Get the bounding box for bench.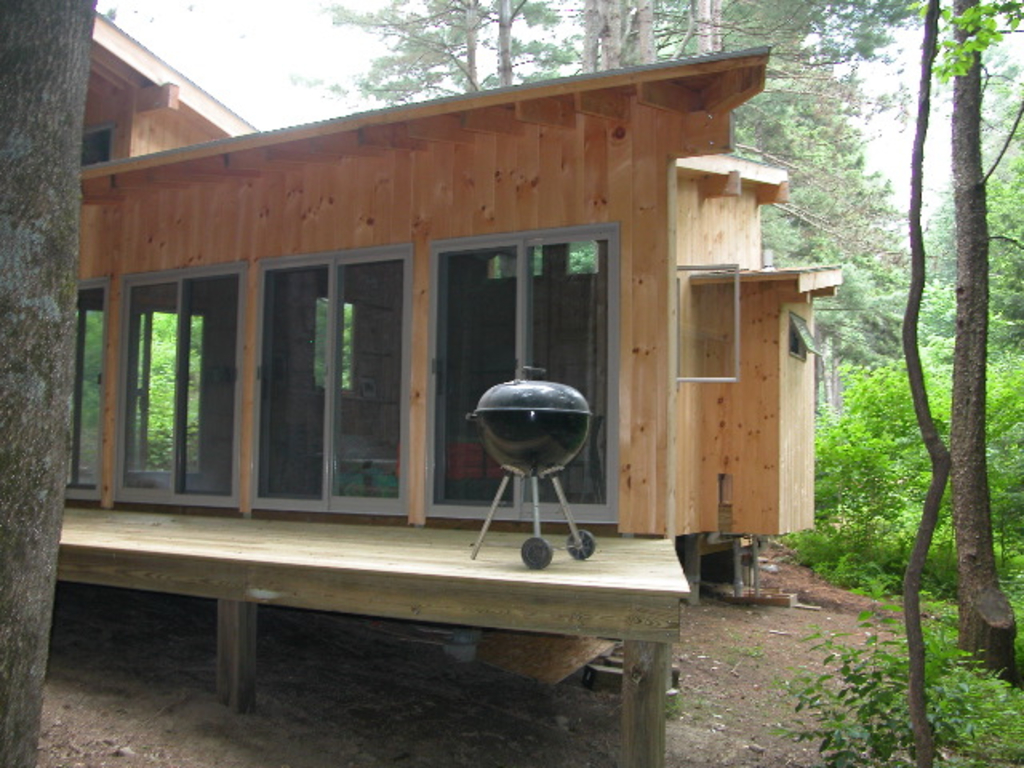
[x1=46, y1=494, x2=715, y2=760].
